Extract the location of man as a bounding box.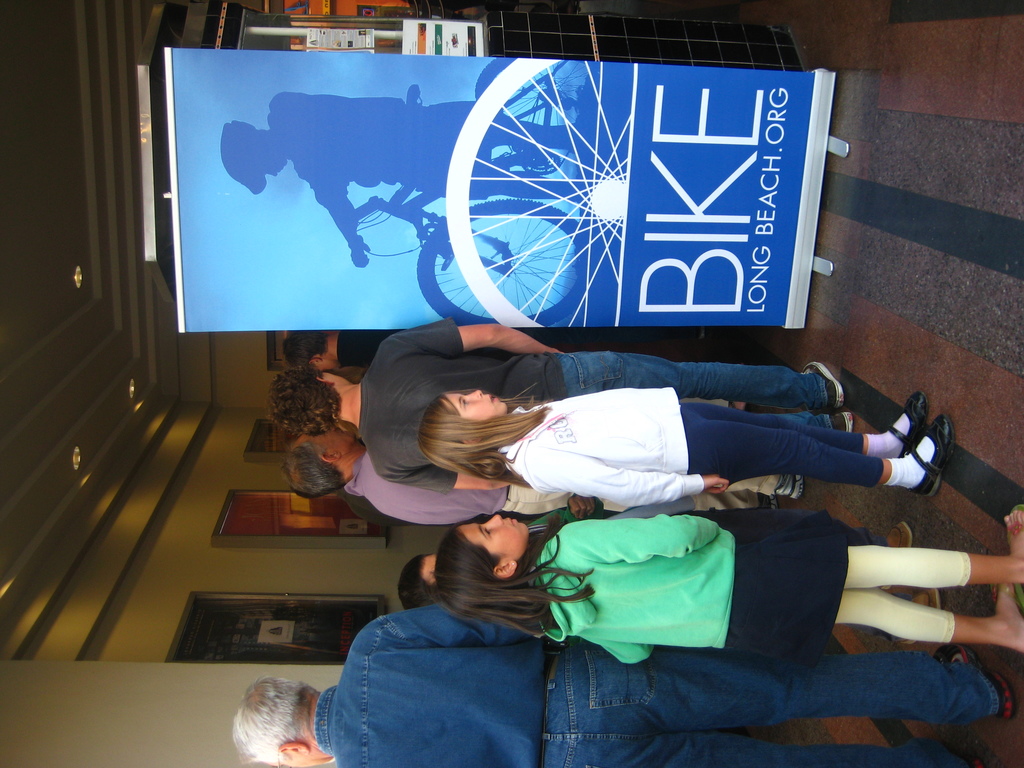
crop(276, 433, 800, 525).
